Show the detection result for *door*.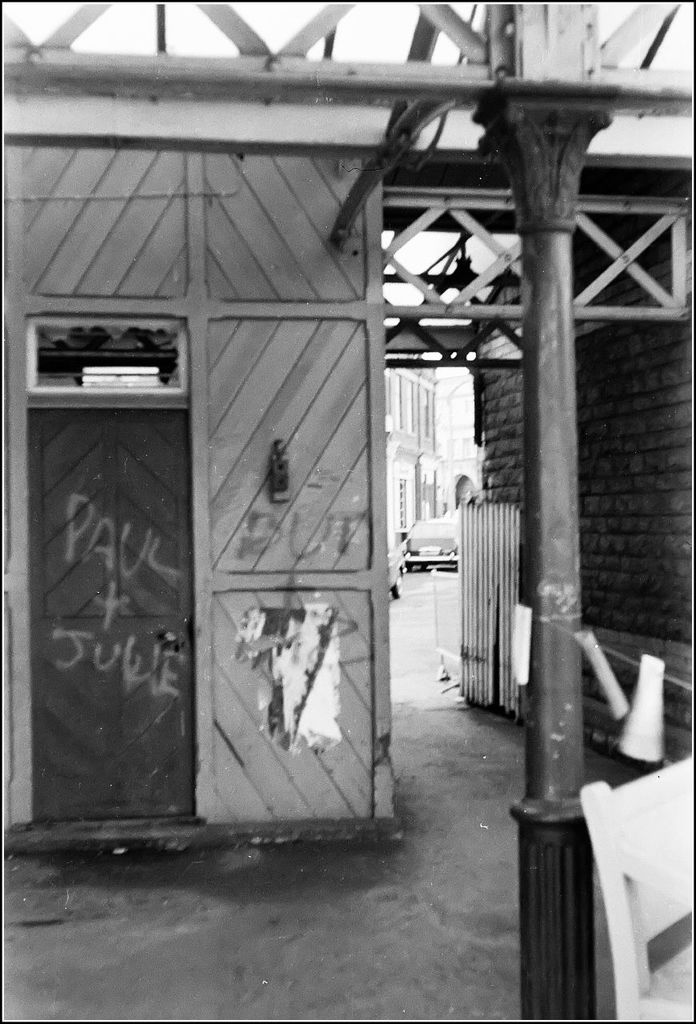
bbox=[37, 312, 217, 855].
